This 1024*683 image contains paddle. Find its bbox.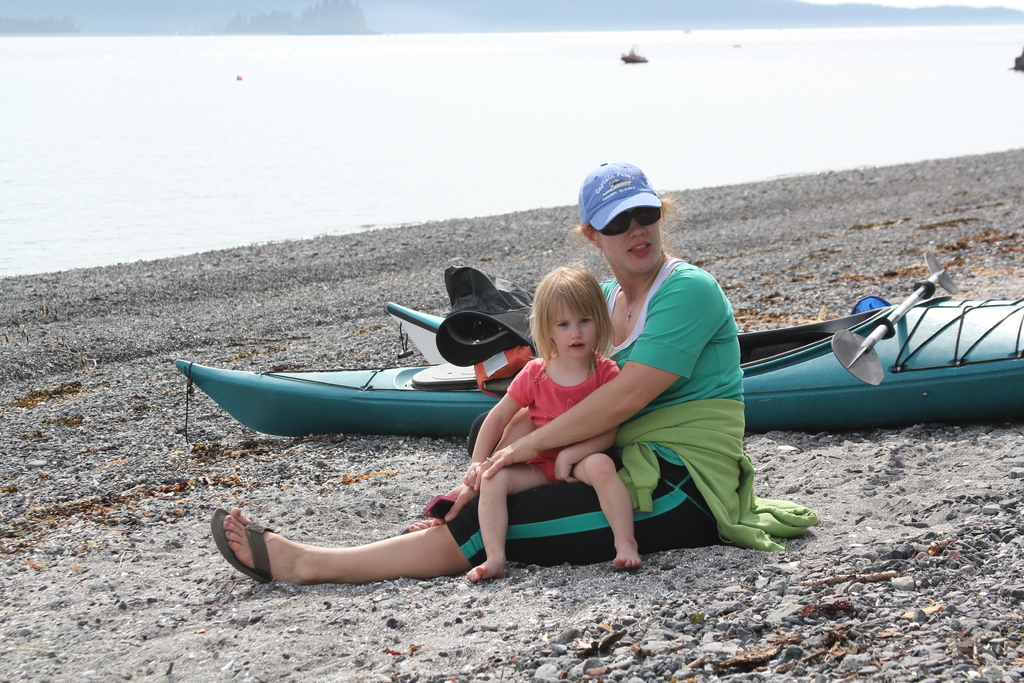
x1=831 y1=251 x2=963 y2=386.
